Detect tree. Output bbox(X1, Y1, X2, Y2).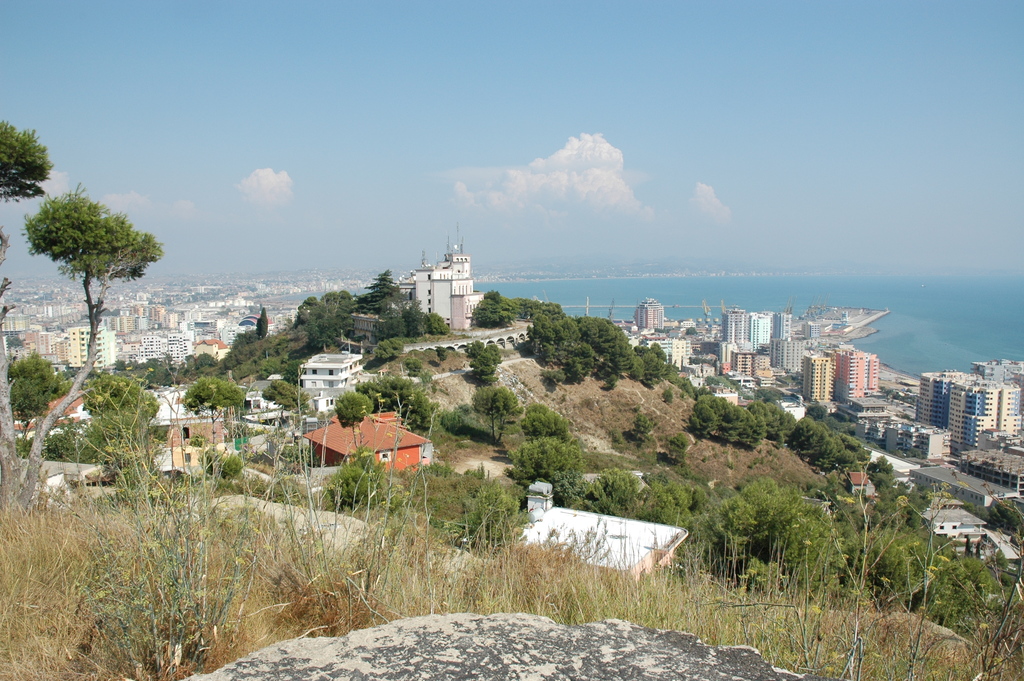
bbox(330, 452, 397, 513).
